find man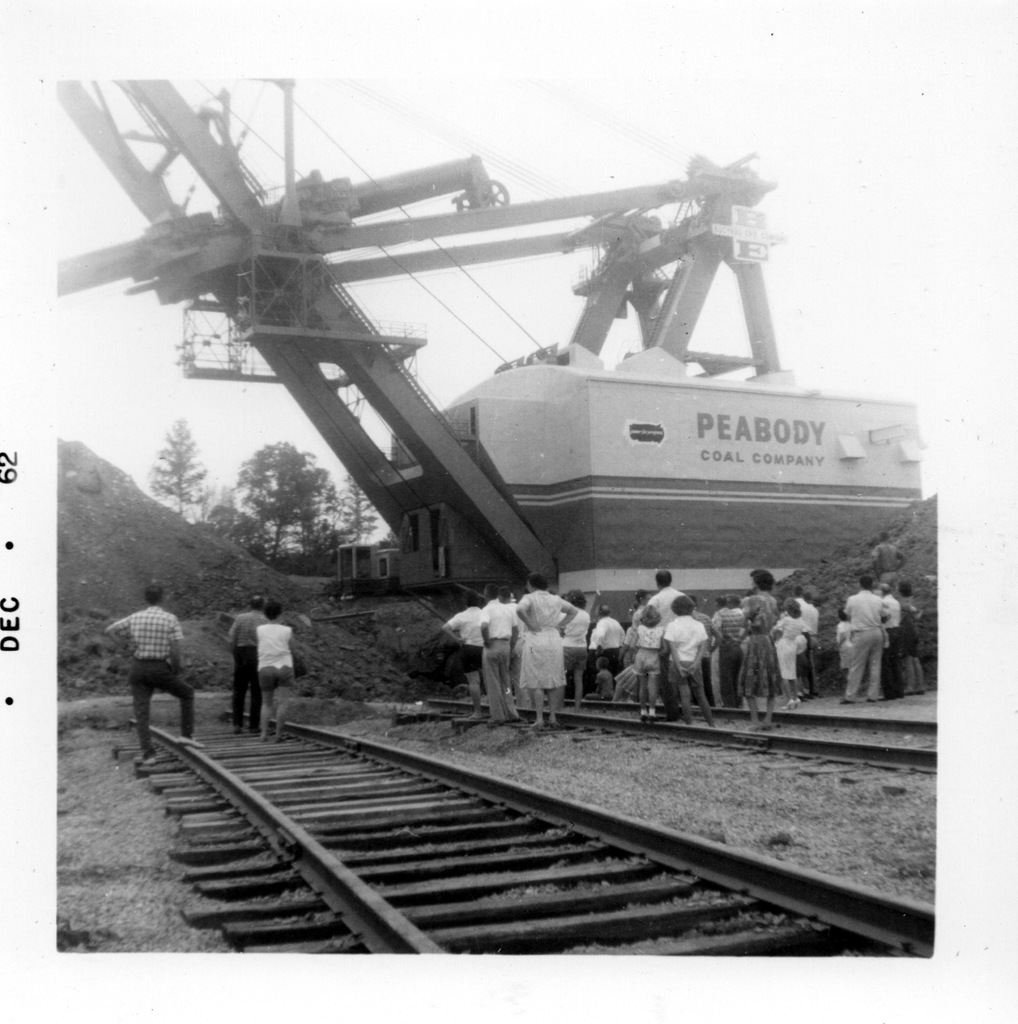
[880,580,902,689]
